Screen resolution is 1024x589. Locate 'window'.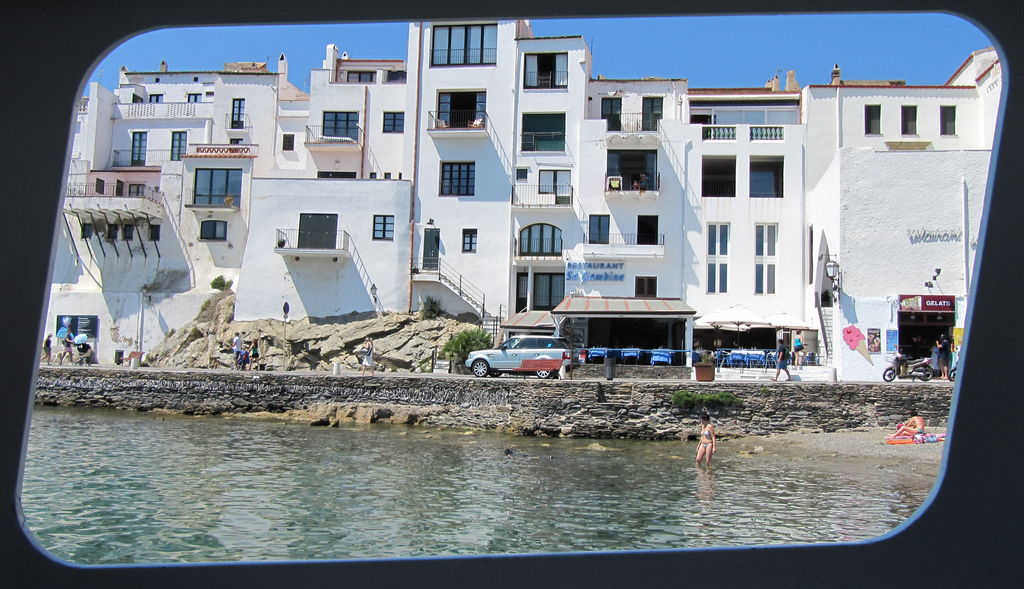
[705,220,727,252].
